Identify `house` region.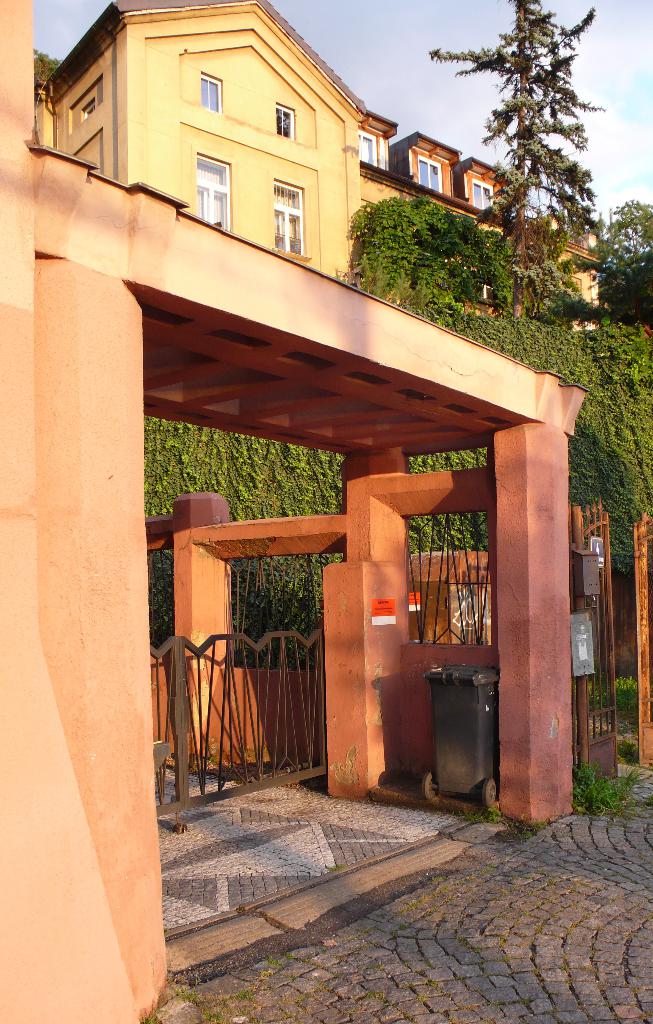
Region: (x1=29, y1=0, x2=600, y2=330).
